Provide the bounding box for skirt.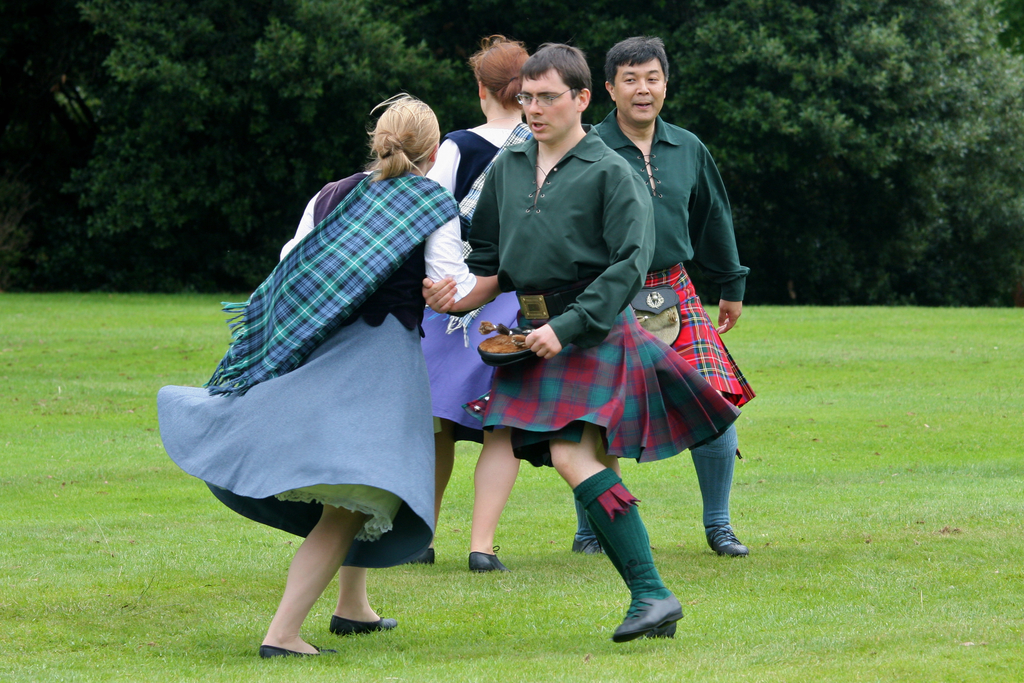
bbox=[463, 298, 741, 466].
